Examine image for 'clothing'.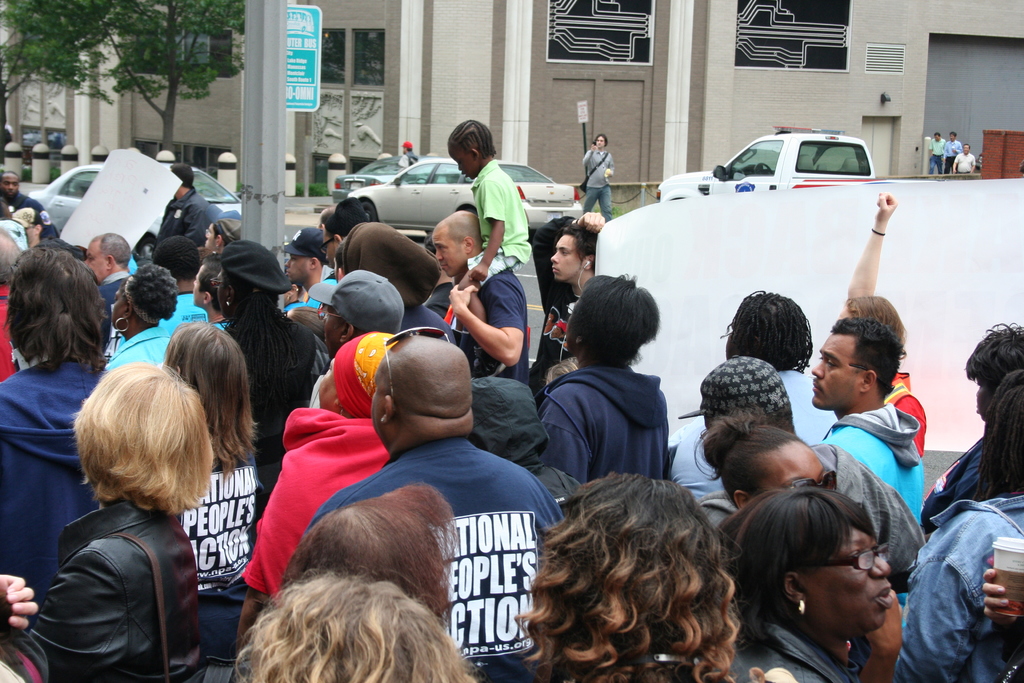
Examination result: region(946, 136, 964, 173).
